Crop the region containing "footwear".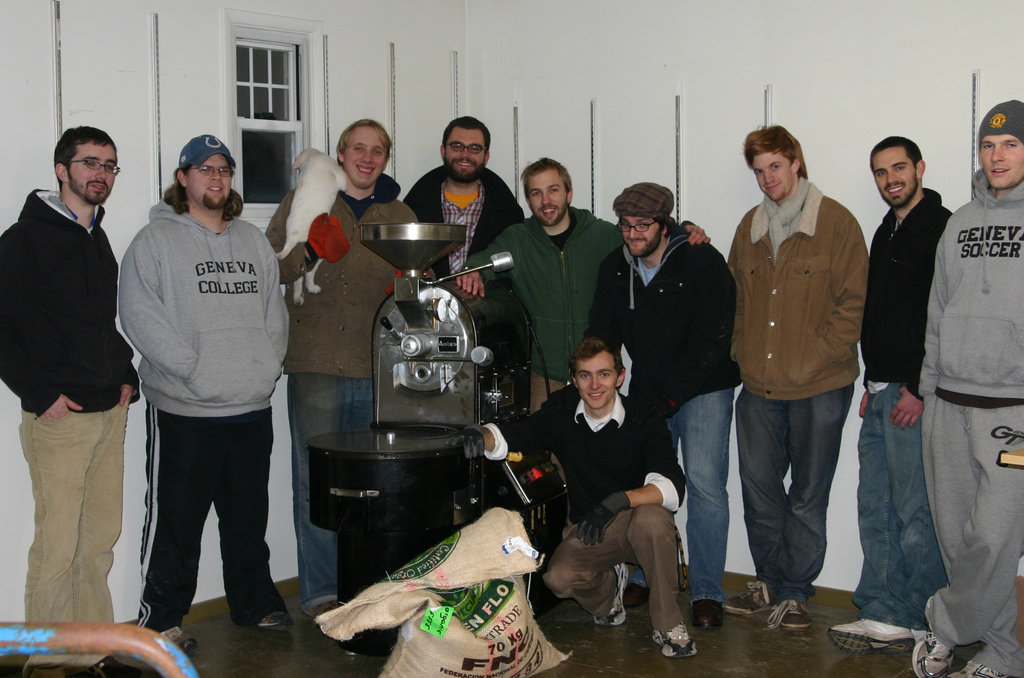
Crop region: detection(692, 597, 719, 629).
